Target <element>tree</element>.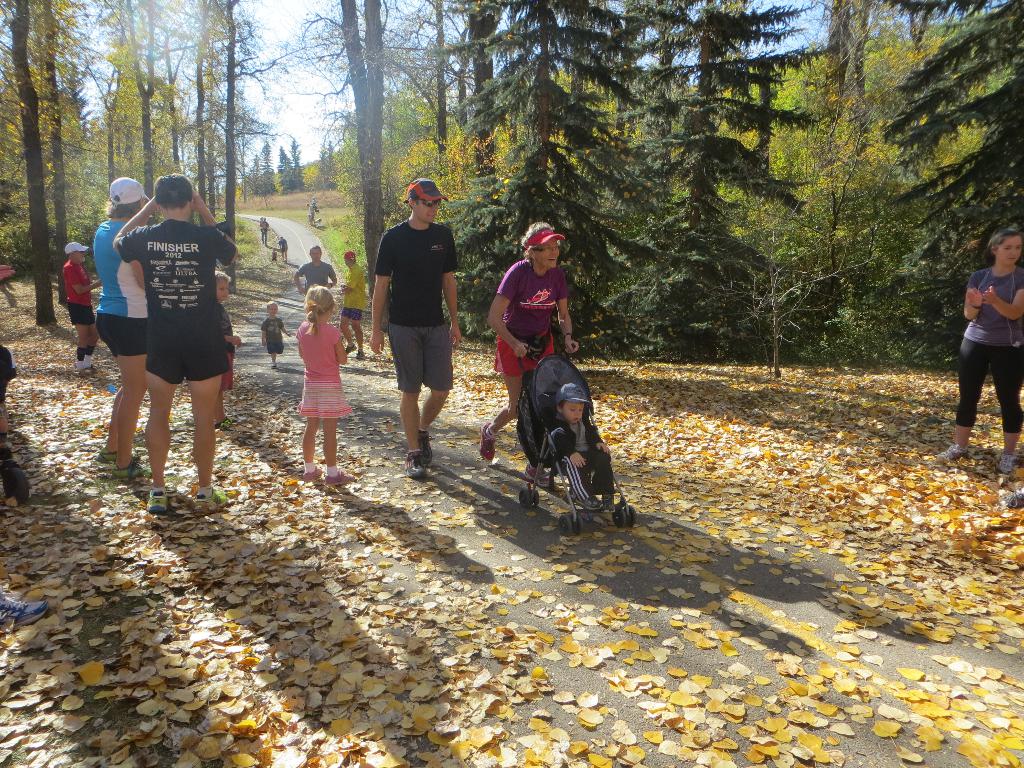
Target region: (x1=444, y1=7, x2=471, y2=146).
